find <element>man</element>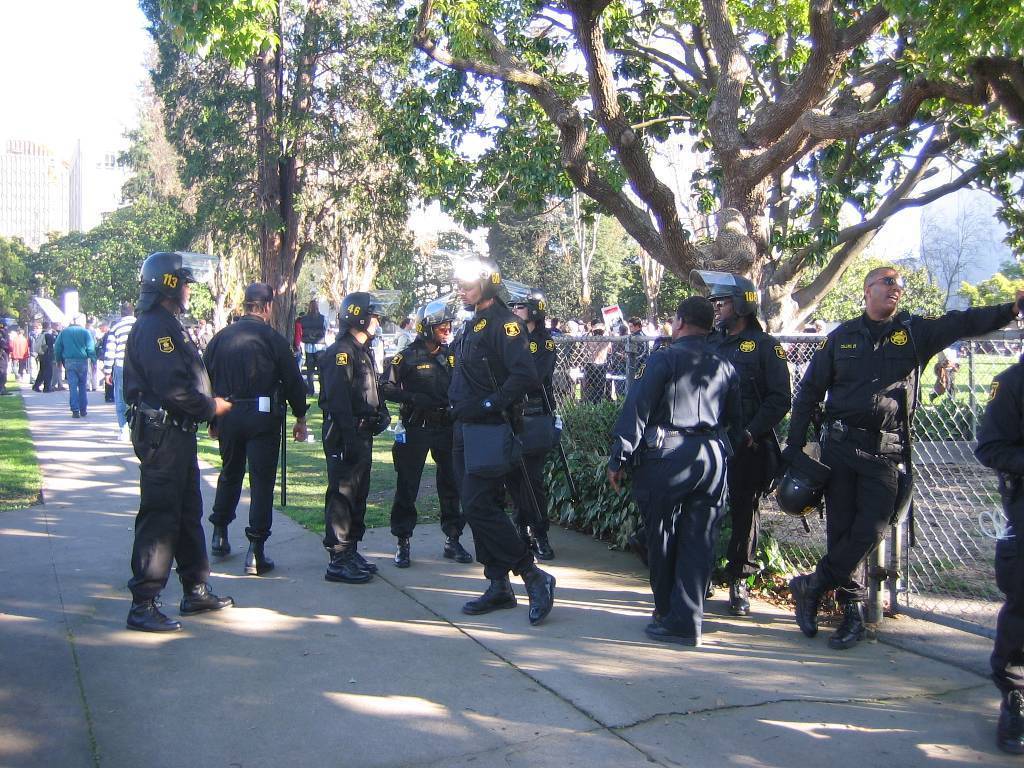
972/292/1023/754
